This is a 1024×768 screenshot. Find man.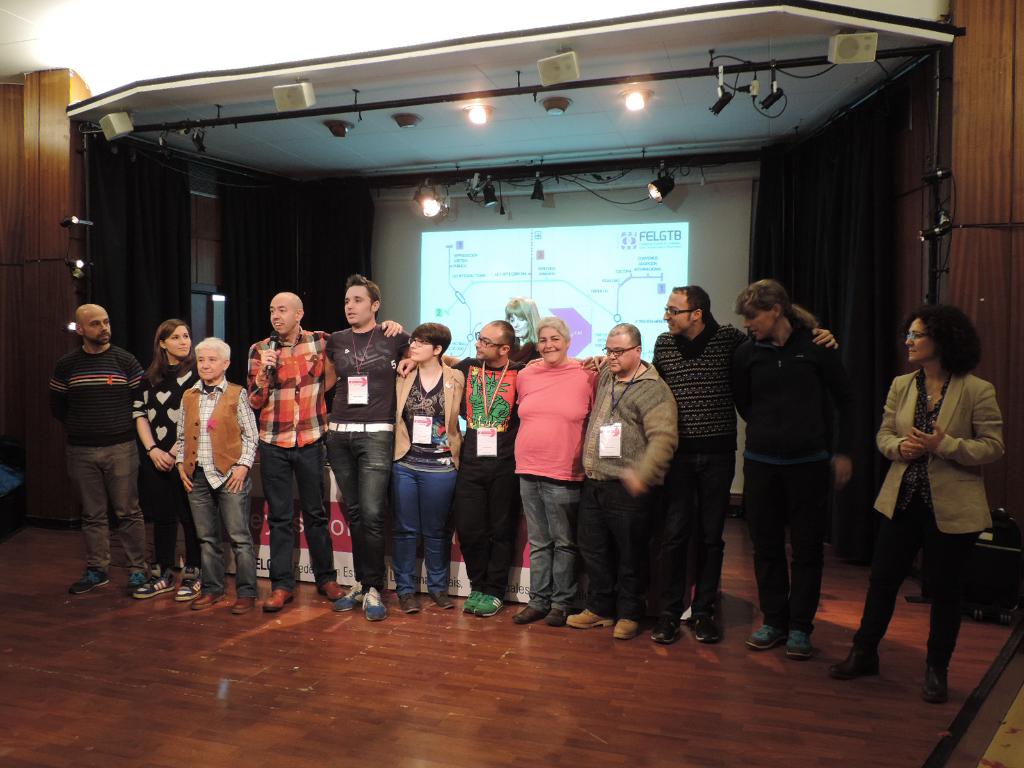
Bounding box: bbox=(646, 282, 843, 642).
